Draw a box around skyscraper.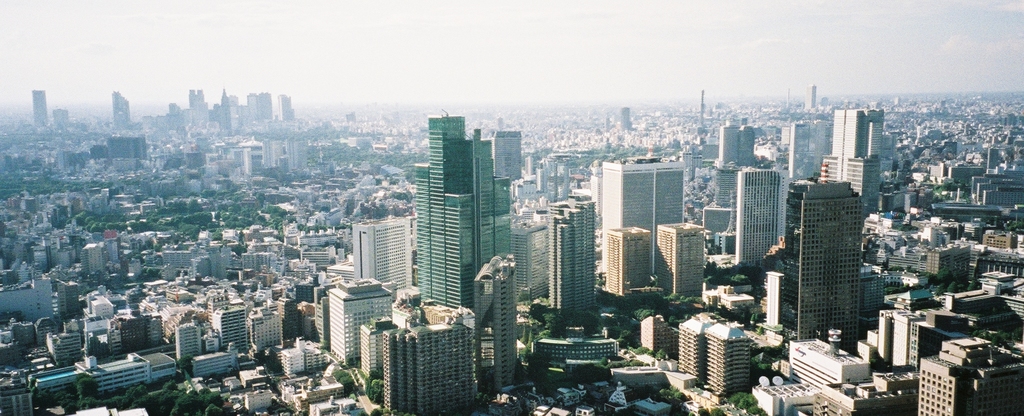
detection(598, 154, 686, 248).
